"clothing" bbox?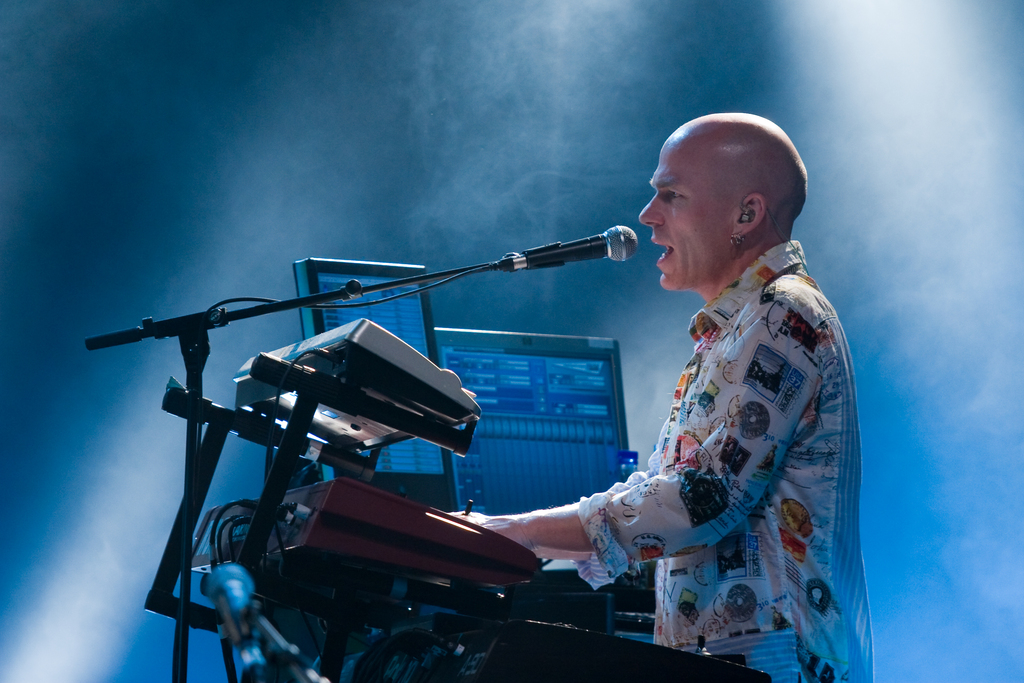
(left=533, top=206, right=861, bottom=632)
